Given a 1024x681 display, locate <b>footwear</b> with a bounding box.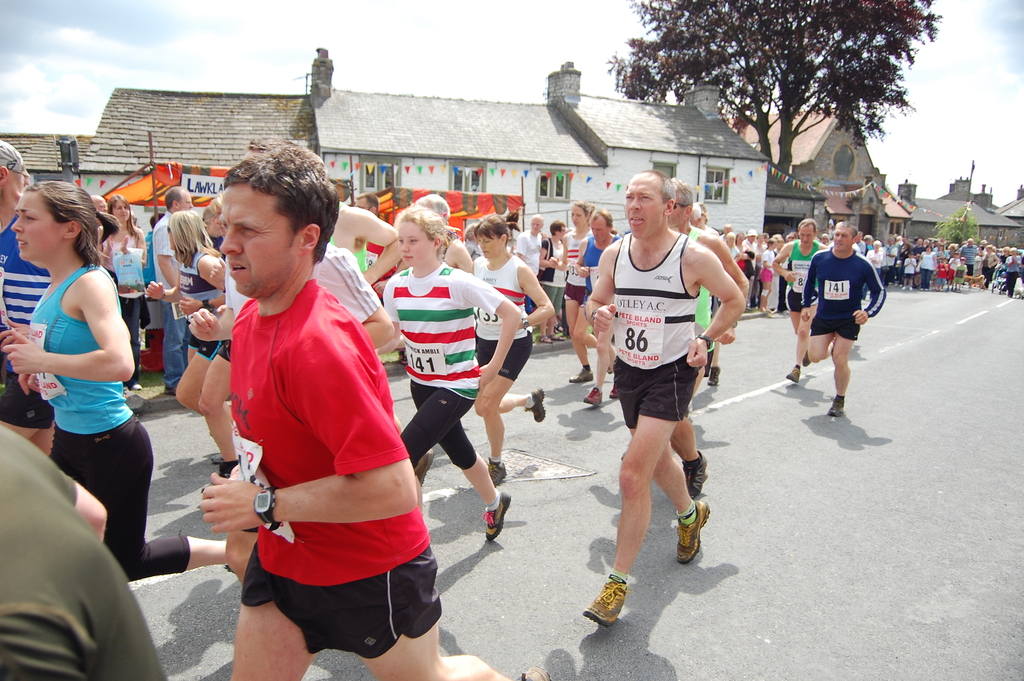
Located: [left=582, top=384, right=604, bottom=409].
